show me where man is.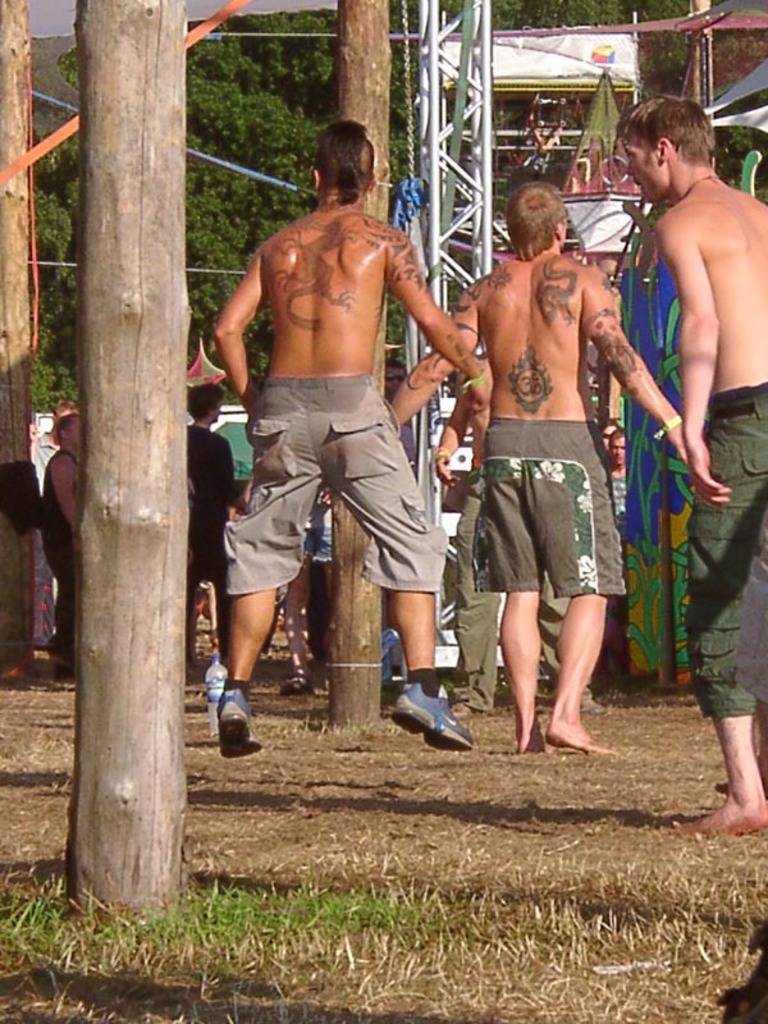
man is at Rect(385, 182, 691, 762).
